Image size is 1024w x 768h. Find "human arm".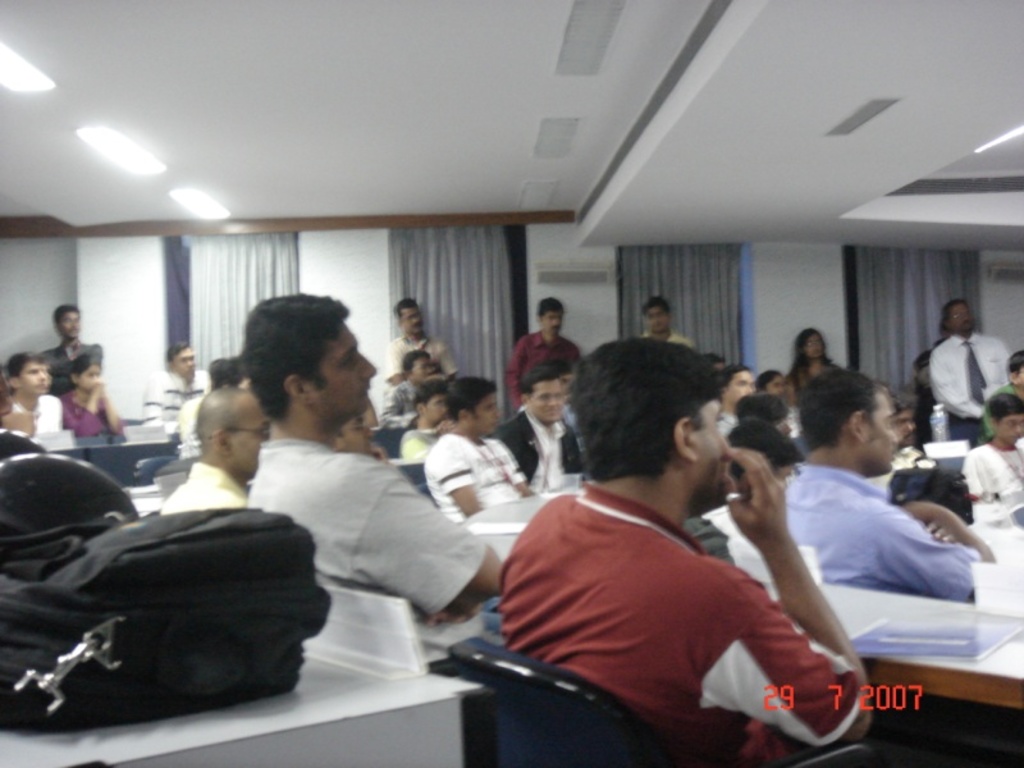
[left=99, top=384, right=127, bottom=435].
